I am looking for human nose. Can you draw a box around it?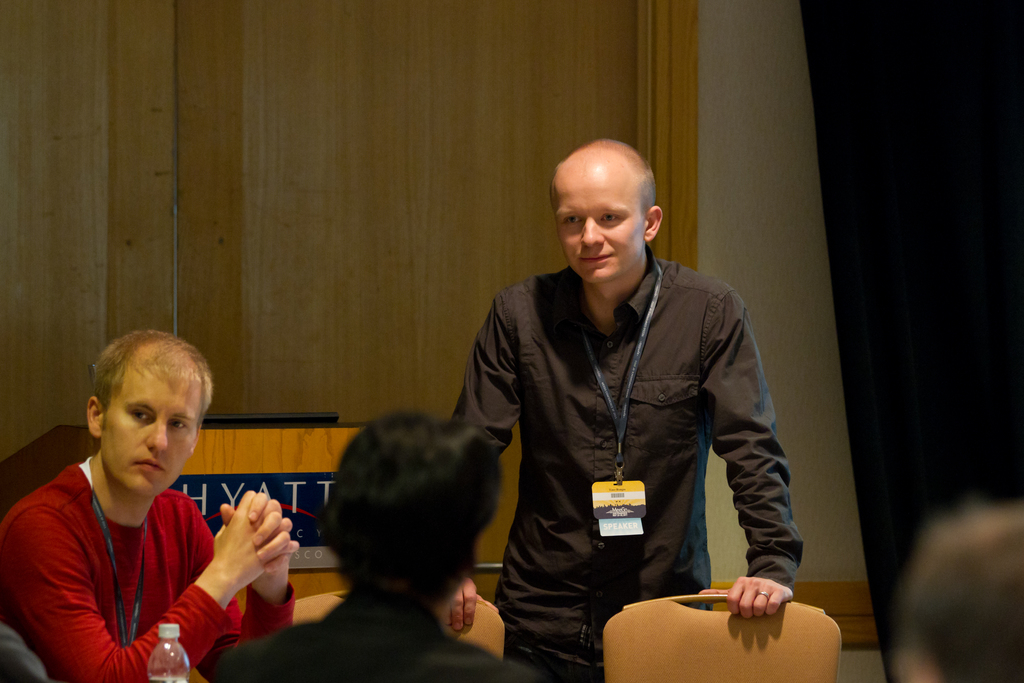
Sure, the bounding box is [x1=580, y1=215, x2=603, y2=243].
